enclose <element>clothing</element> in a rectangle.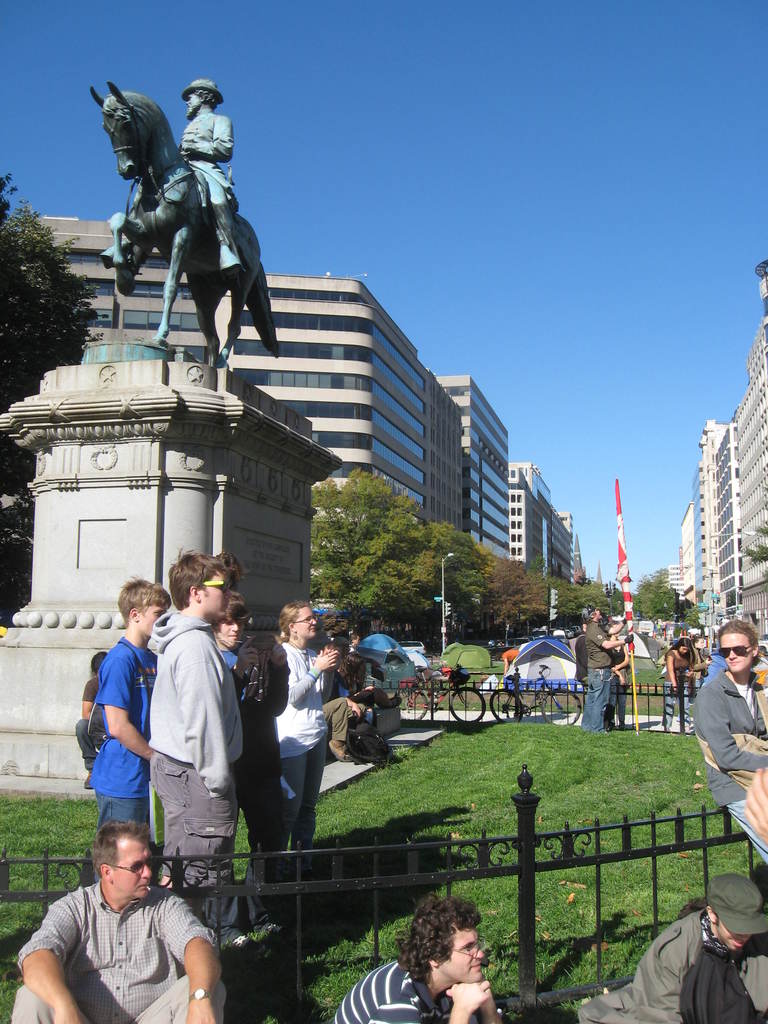
{"left": 328, "top": 955, "right": 447, "bottom": 1023}.
